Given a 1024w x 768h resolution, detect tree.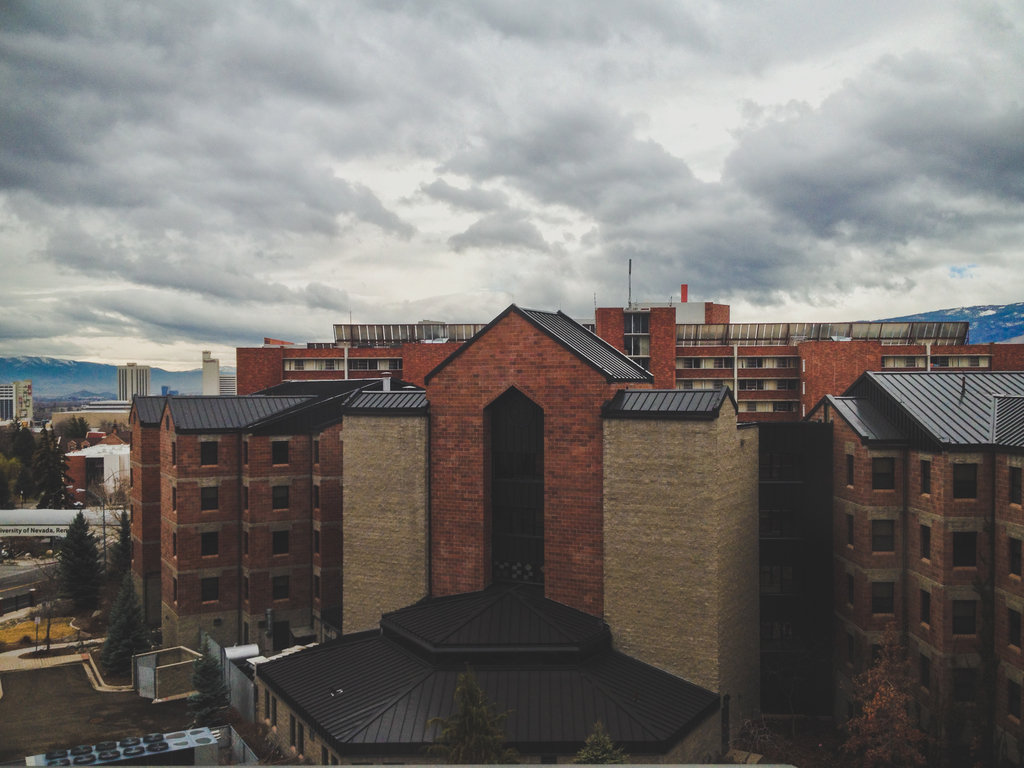
(x1=186, y1=643, x2=236, y2=721).
